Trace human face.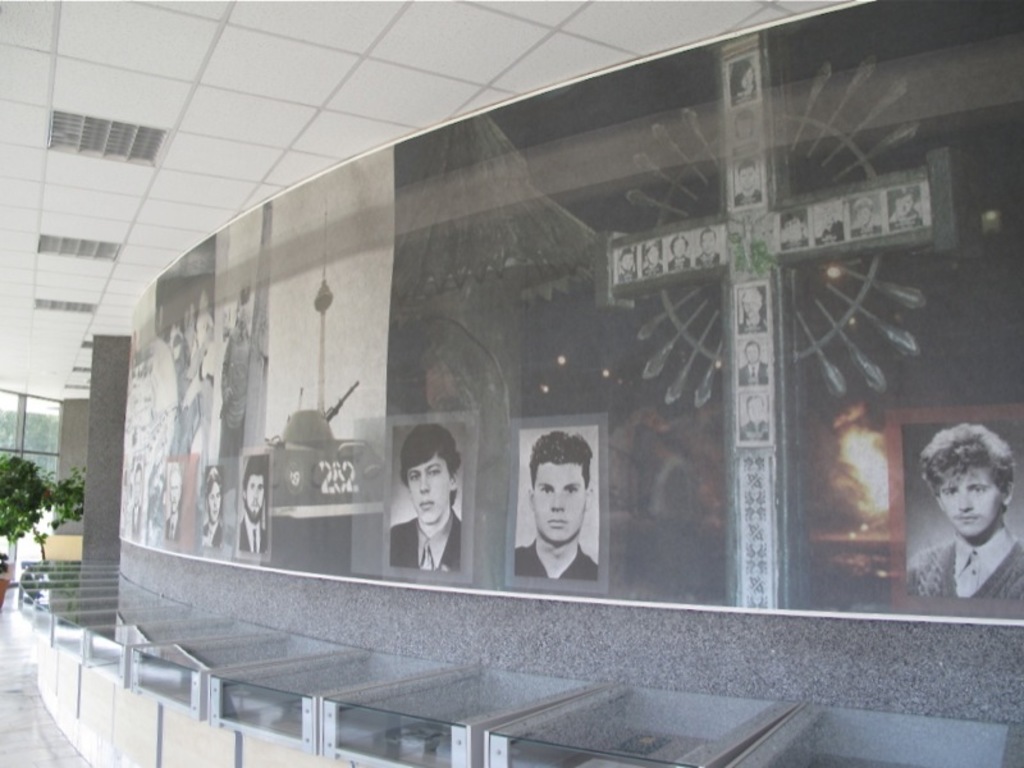
Traced to left=700, top=230, right=717, bottom=255.
